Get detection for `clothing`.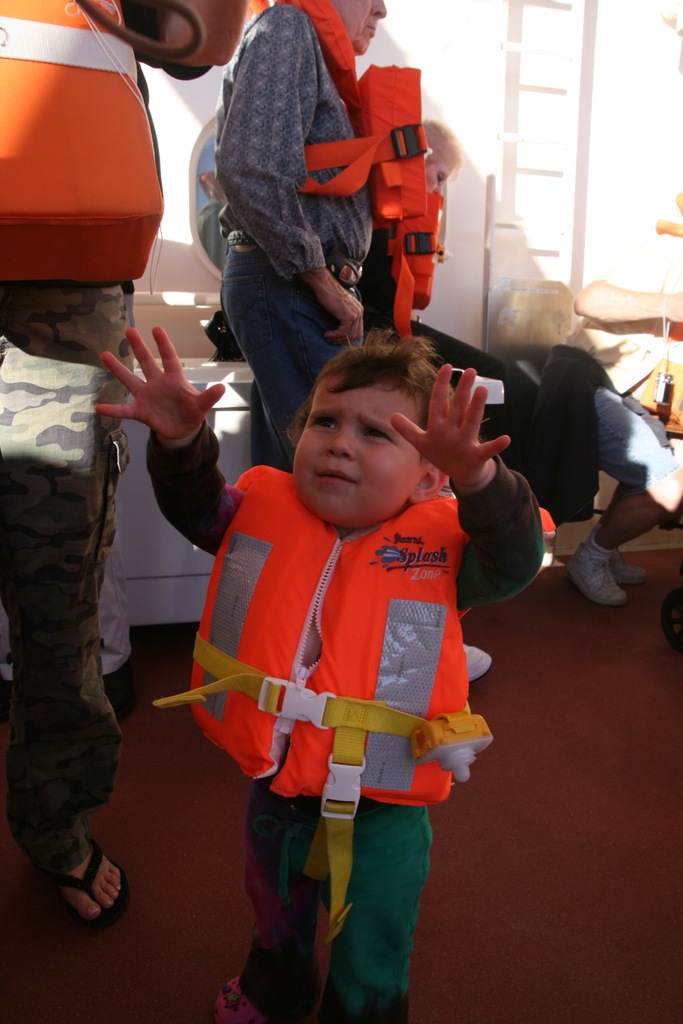
Detection: {"left": 534, "top": 242, "right": 682, "bottom": 497}.
